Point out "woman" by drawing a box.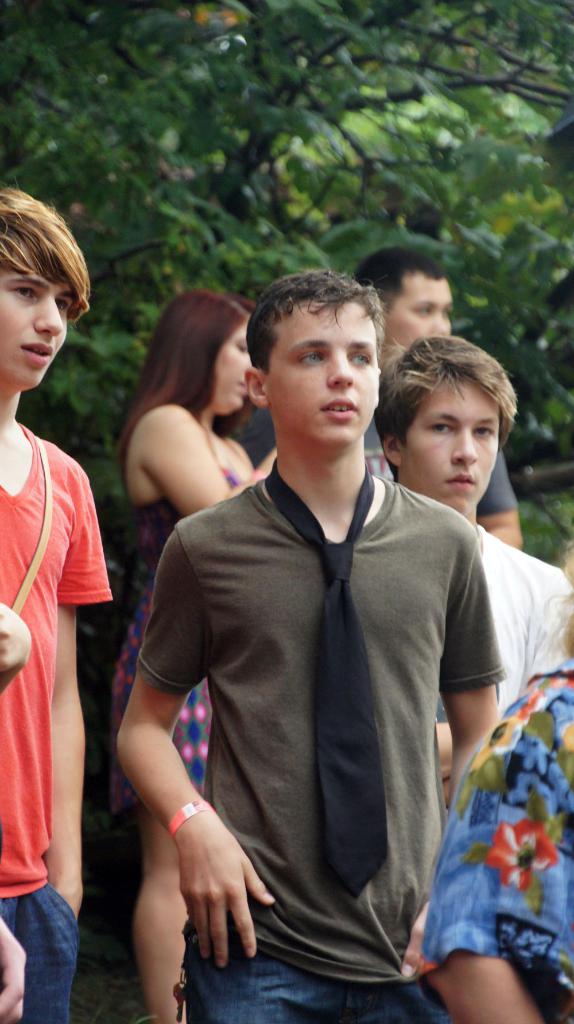
box(420, 541, 573, 1023).
